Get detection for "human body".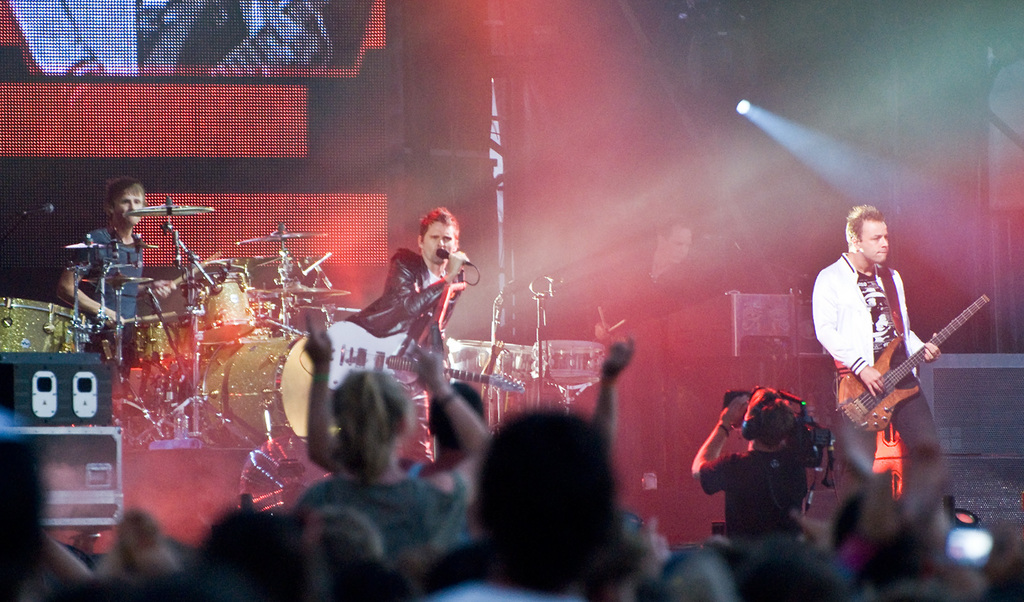
Detection: x1=345 y1=206 x2=469 y2=336.
